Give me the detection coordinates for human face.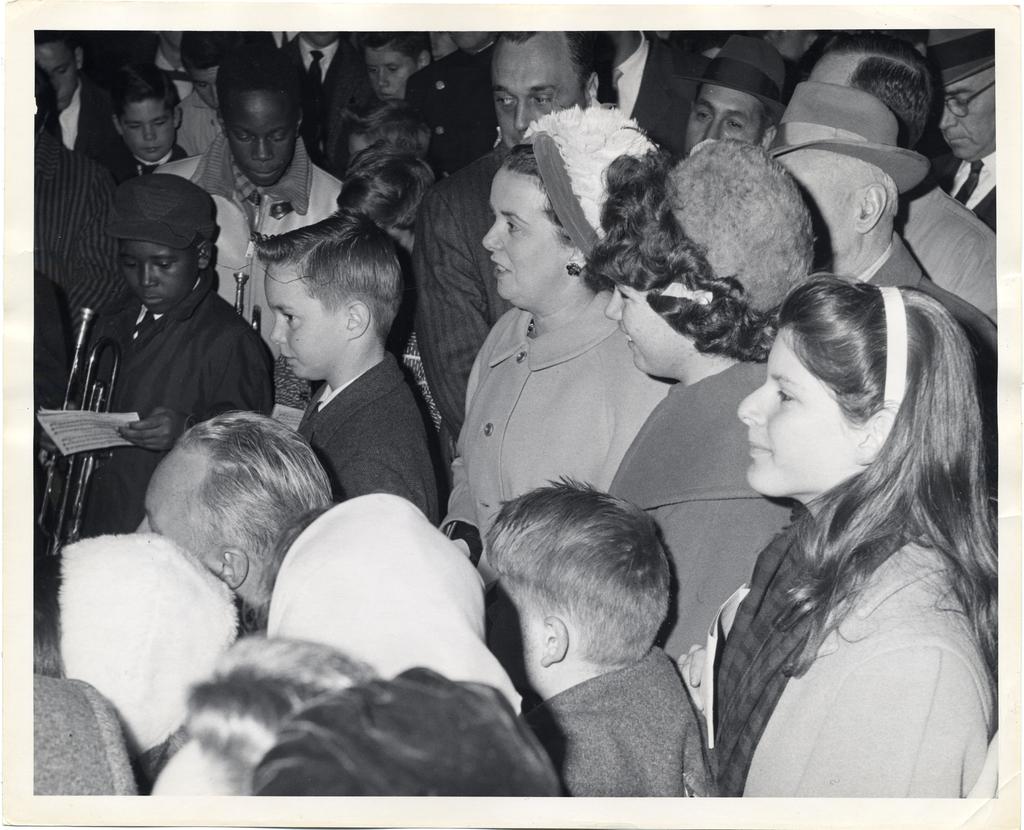
crop(735, 329, 860, 497).
